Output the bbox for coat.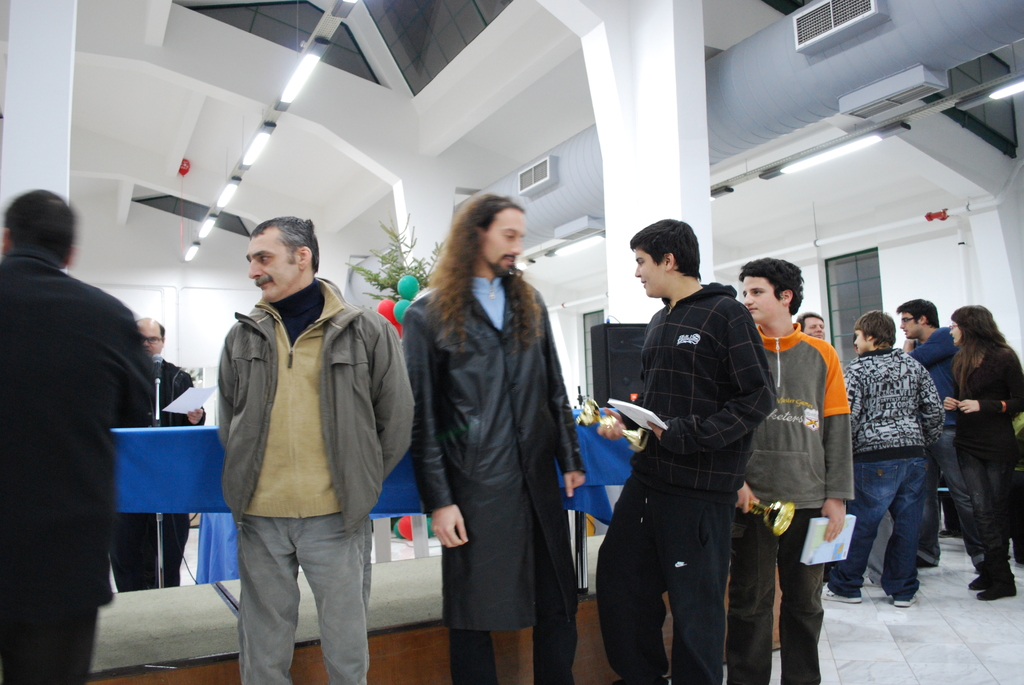
<region>1, 237, 159, 615</region>.
